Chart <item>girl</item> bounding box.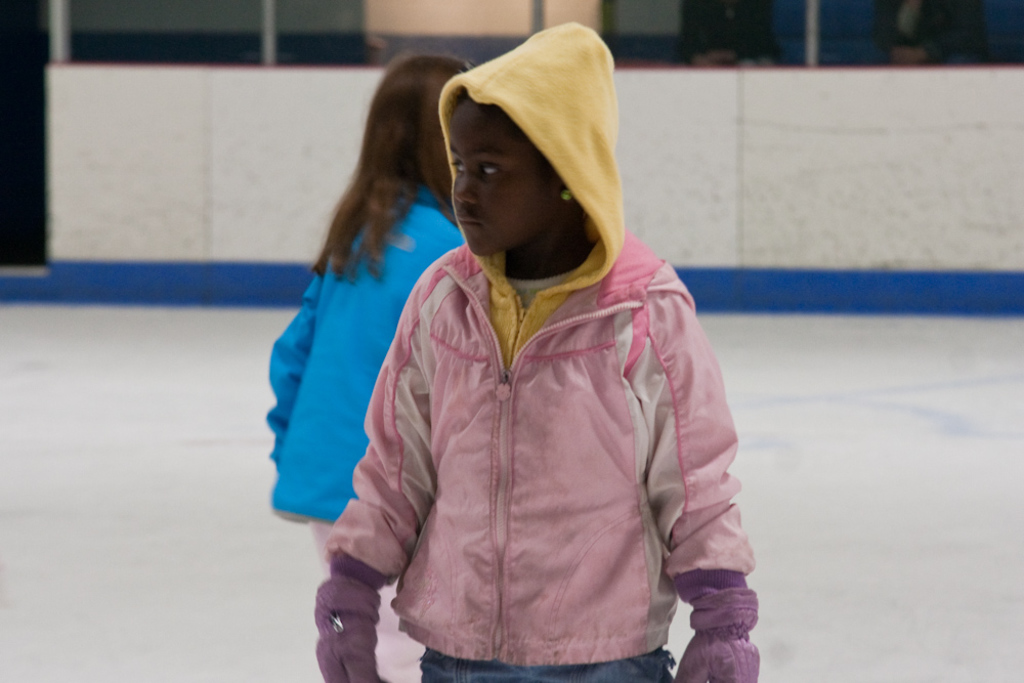
Charted: [left=254, top=27, right=788, bottom=682].
